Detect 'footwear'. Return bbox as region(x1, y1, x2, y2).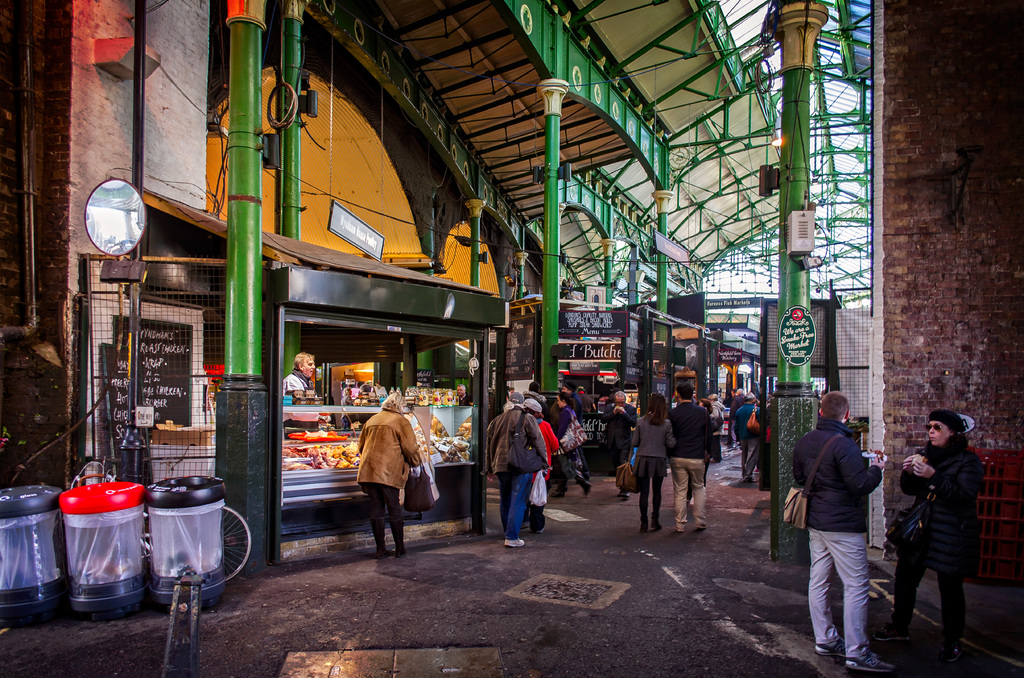
region(673, 521, 682, 536).
